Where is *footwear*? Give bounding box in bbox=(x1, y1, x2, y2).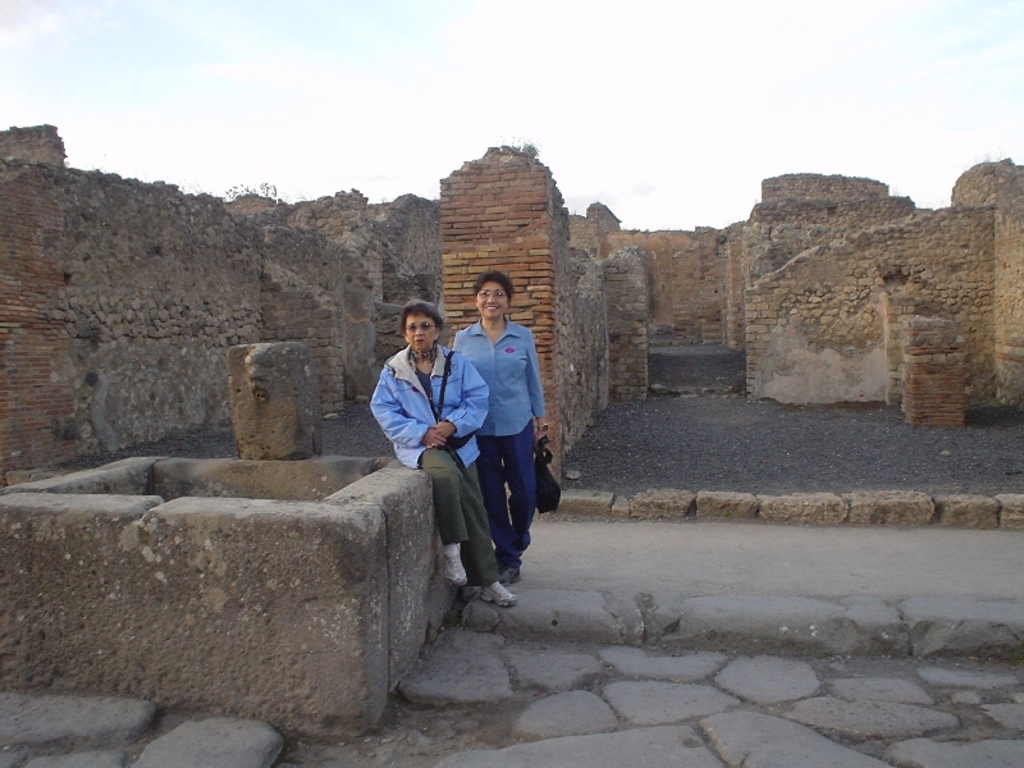
bbox=(445, 541, 468, 590).
